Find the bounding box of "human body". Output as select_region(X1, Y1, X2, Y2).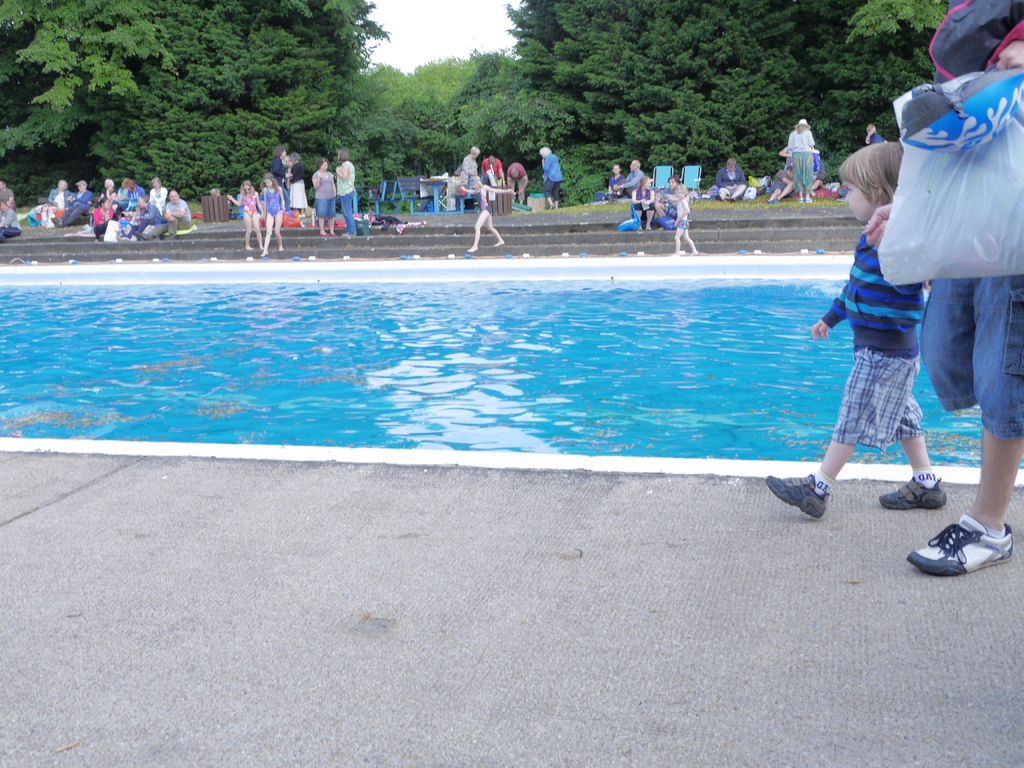
select_region(57, 173, 90, 228).
